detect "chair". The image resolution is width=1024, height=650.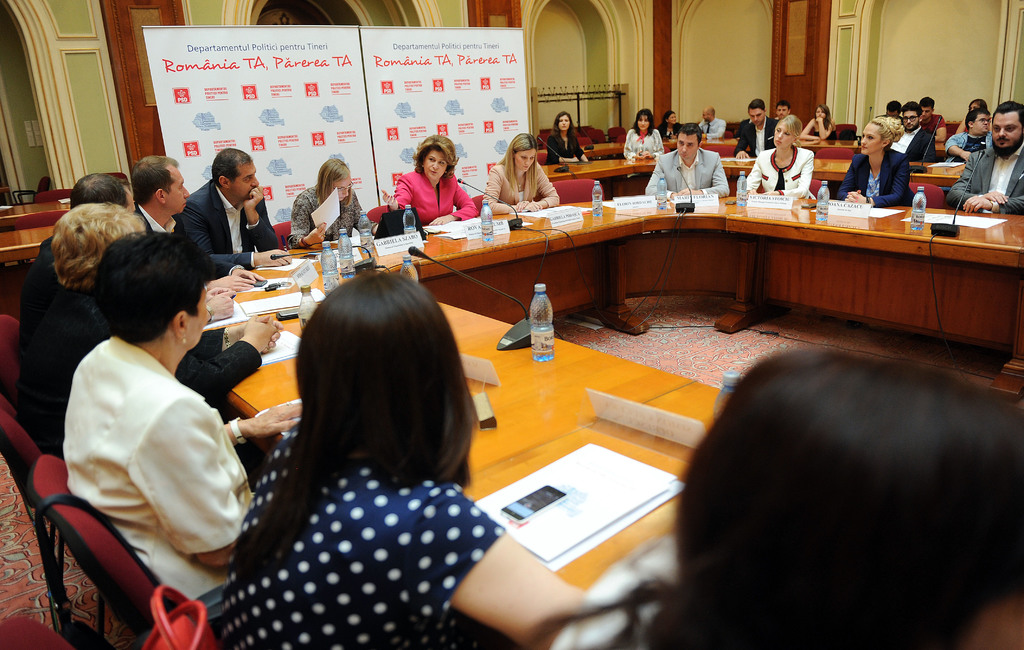
<region>588, 130, 605, 141</region>.
